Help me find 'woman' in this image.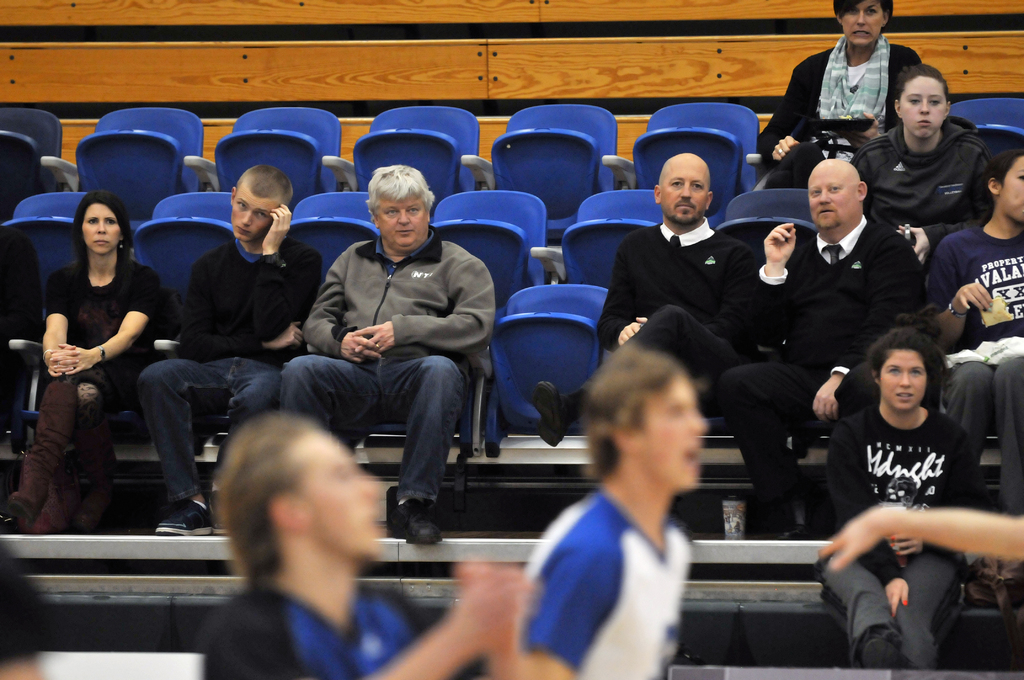
Found it: <box>834,55,1007,275</box>.
